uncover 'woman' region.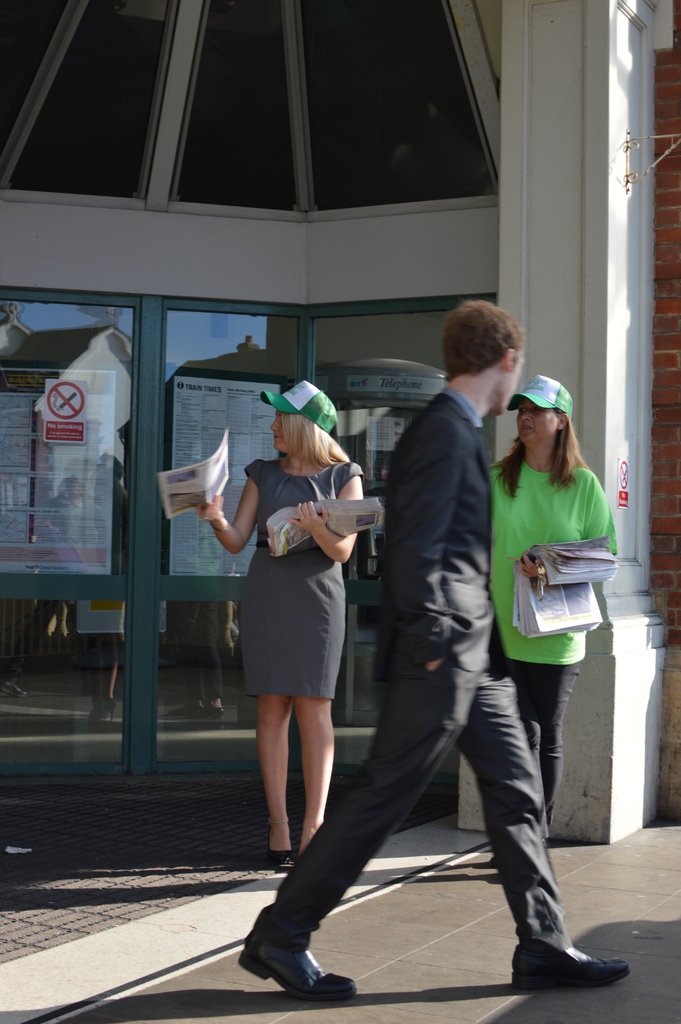
Uncovered: 218:403:386:940.
